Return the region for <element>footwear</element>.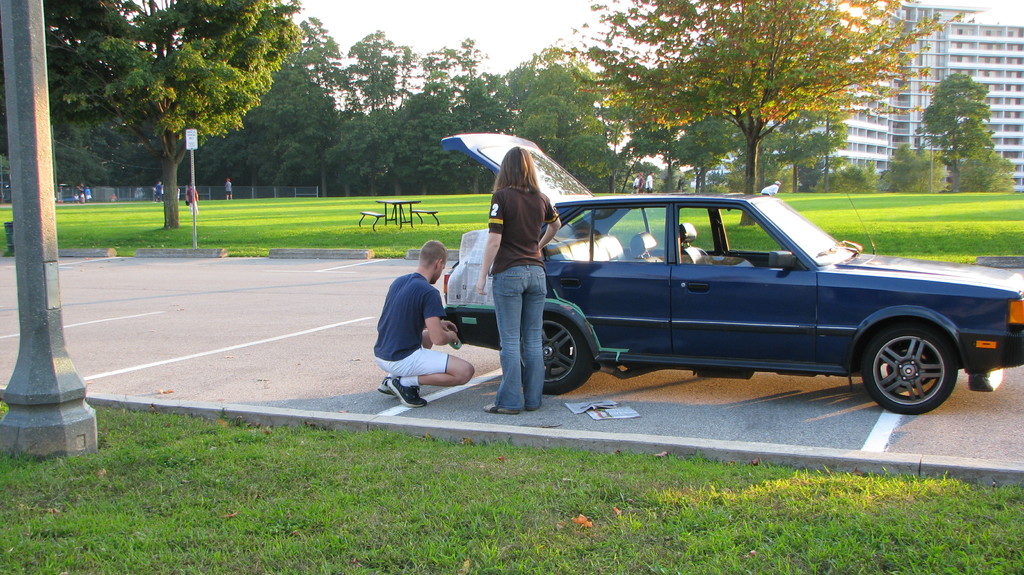
x1=387, y1=369, x2=427, y2=412.
